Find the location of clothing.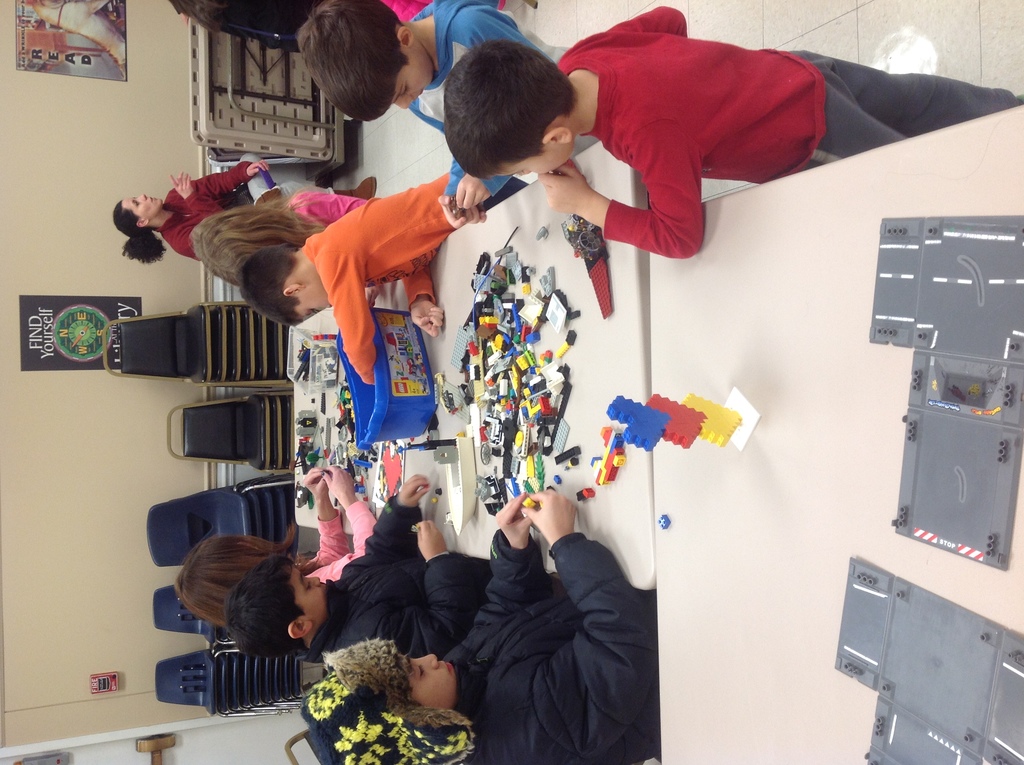
Location: {"left": 568, "top": 12, "right": 898, "bottom": 253}.
